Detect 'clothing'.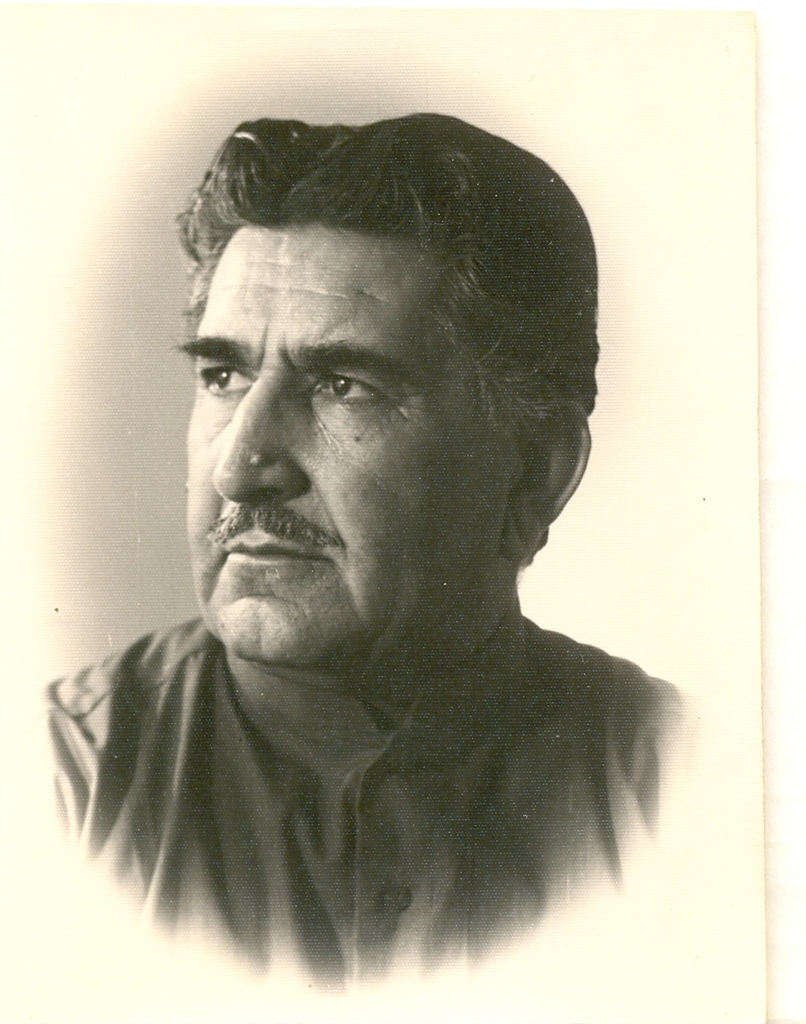
Detected at [left=0, top=497, right=742, bottom=981].
